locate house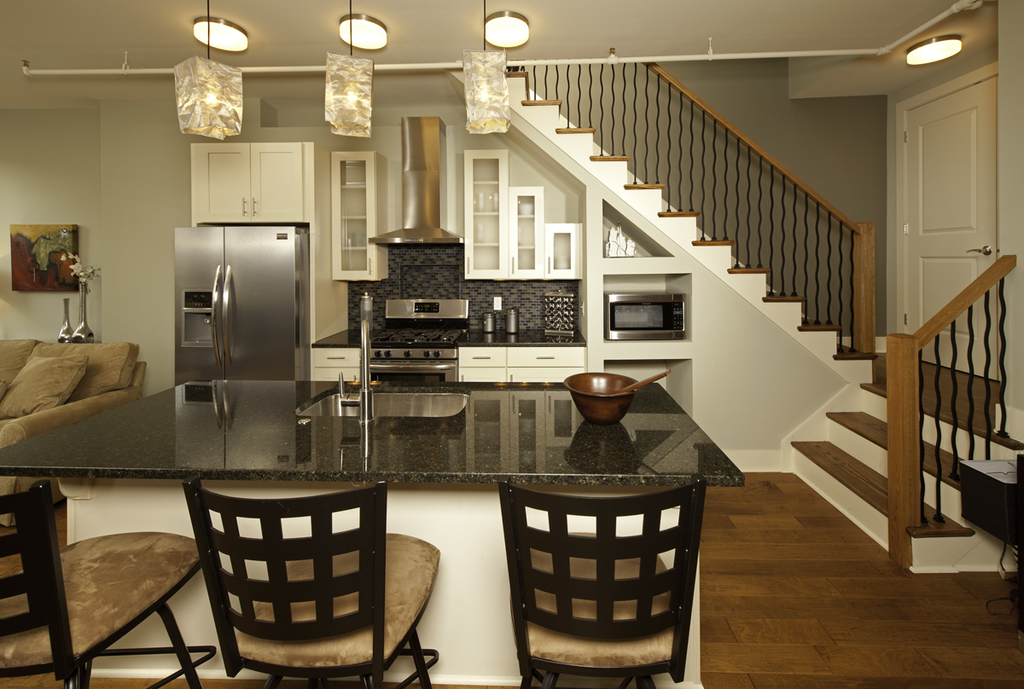
select_region(23, 0, 896, 643)
